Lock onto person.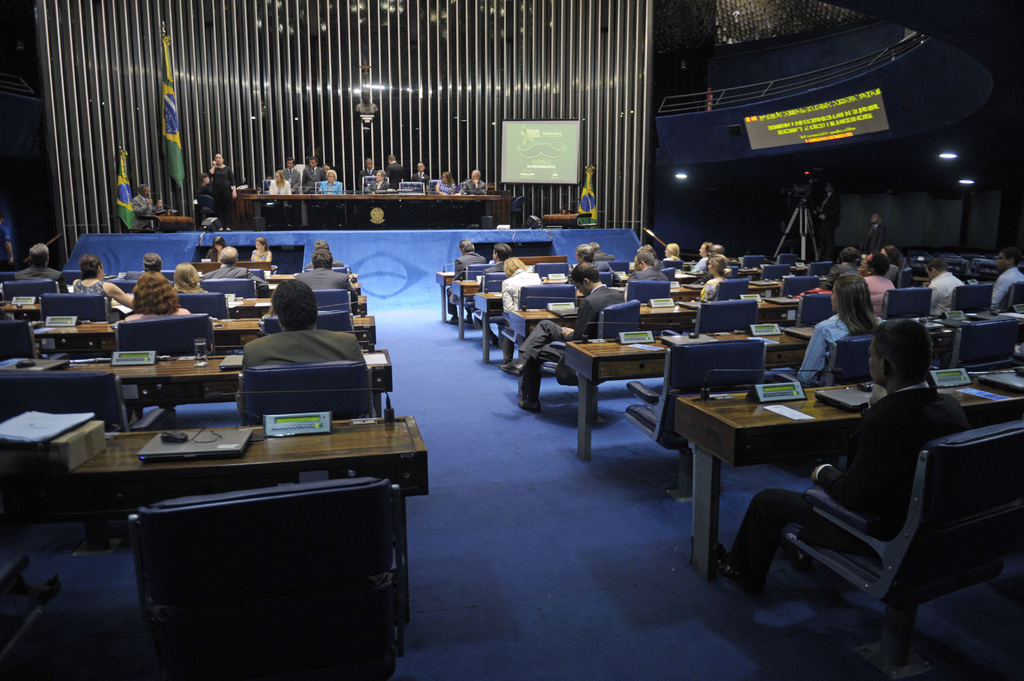
Locked: <box>799,272,895,383</box>.
